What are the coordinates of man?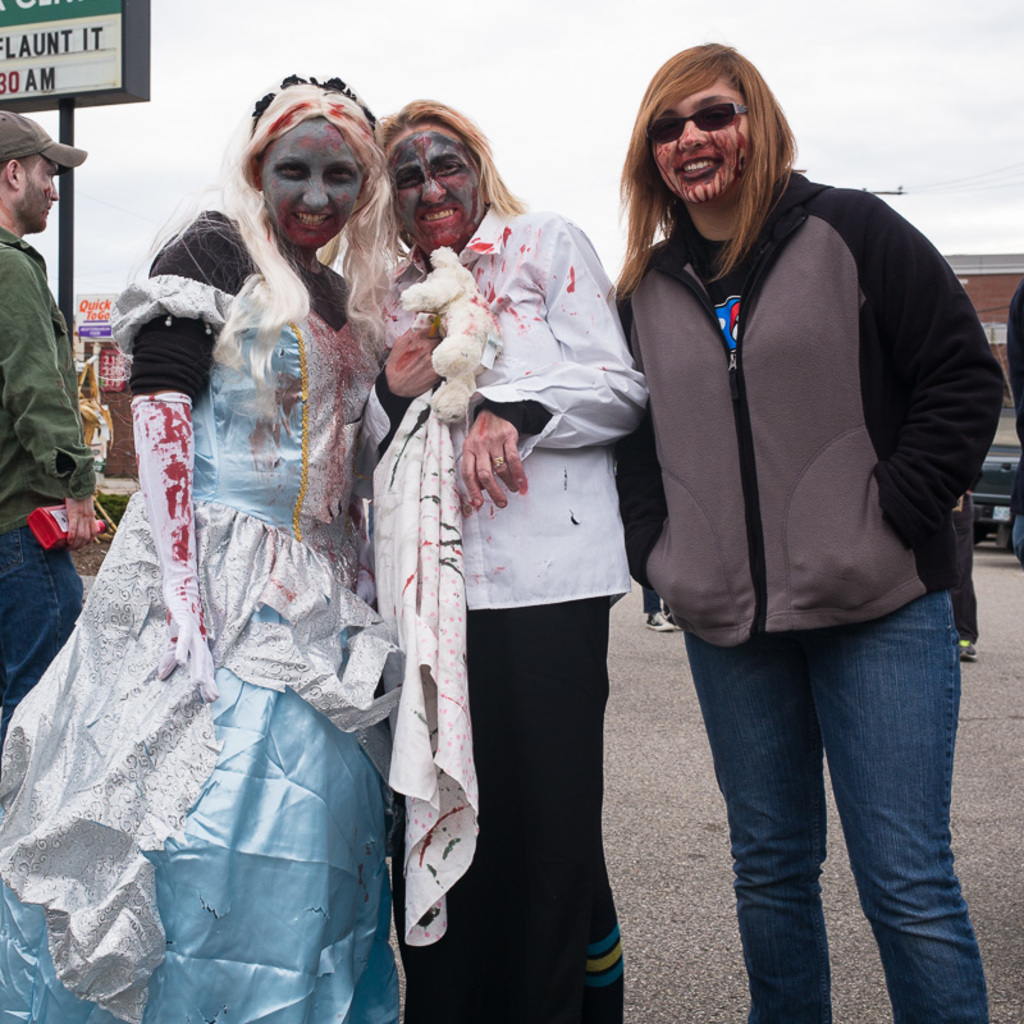
rect(0, 105, 97, 755).
